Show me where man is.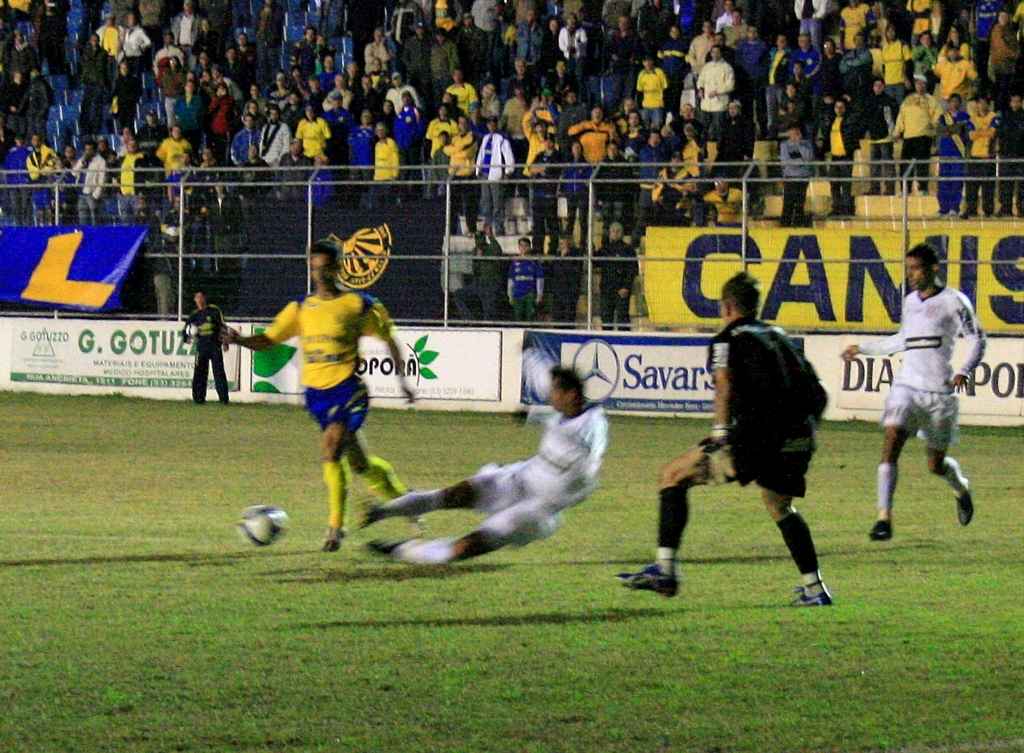
man is at [left=94, top=10, right=120, bottom=59].
